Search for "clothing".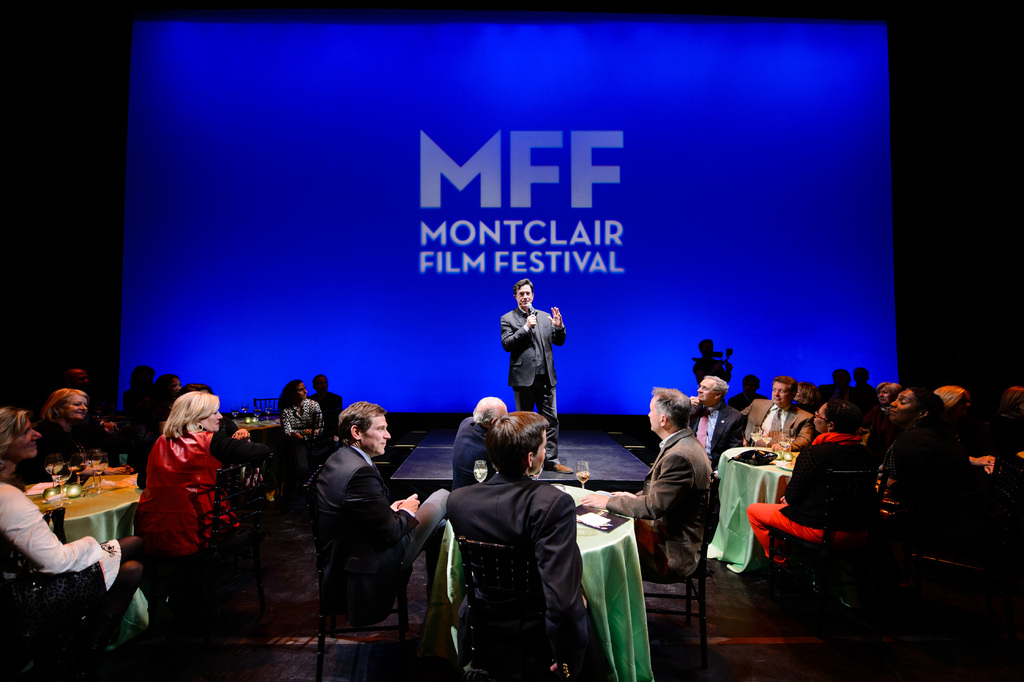
Found at Rect(0, 469, 123, 588).
